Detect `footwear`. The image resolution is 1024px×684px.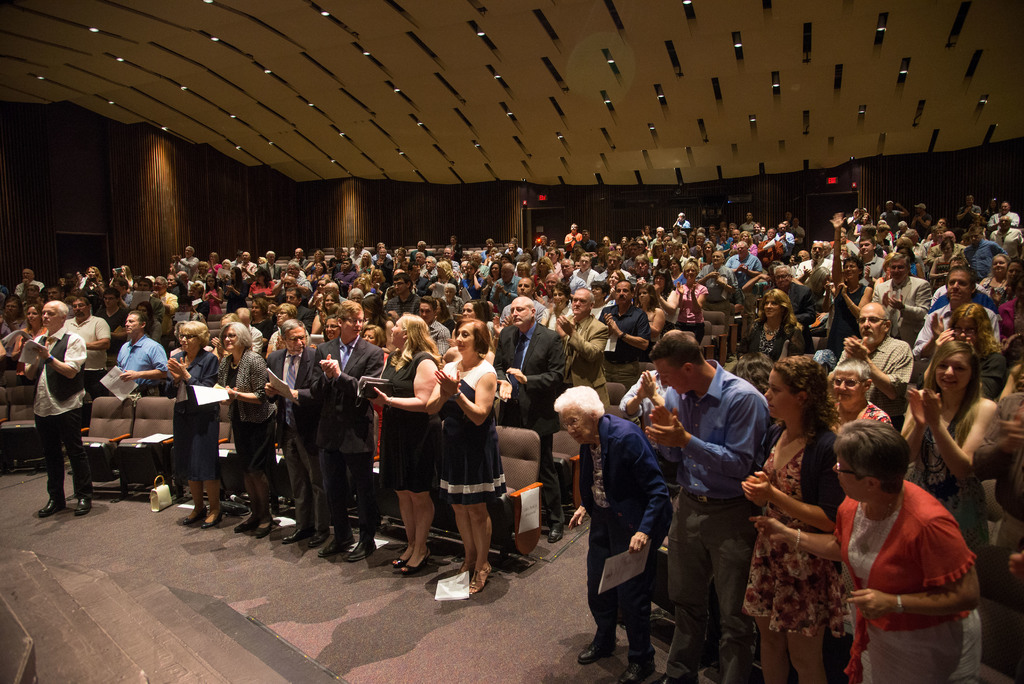
{"left": 351, "top": 540, "right": 375, "bottom": 560}.
